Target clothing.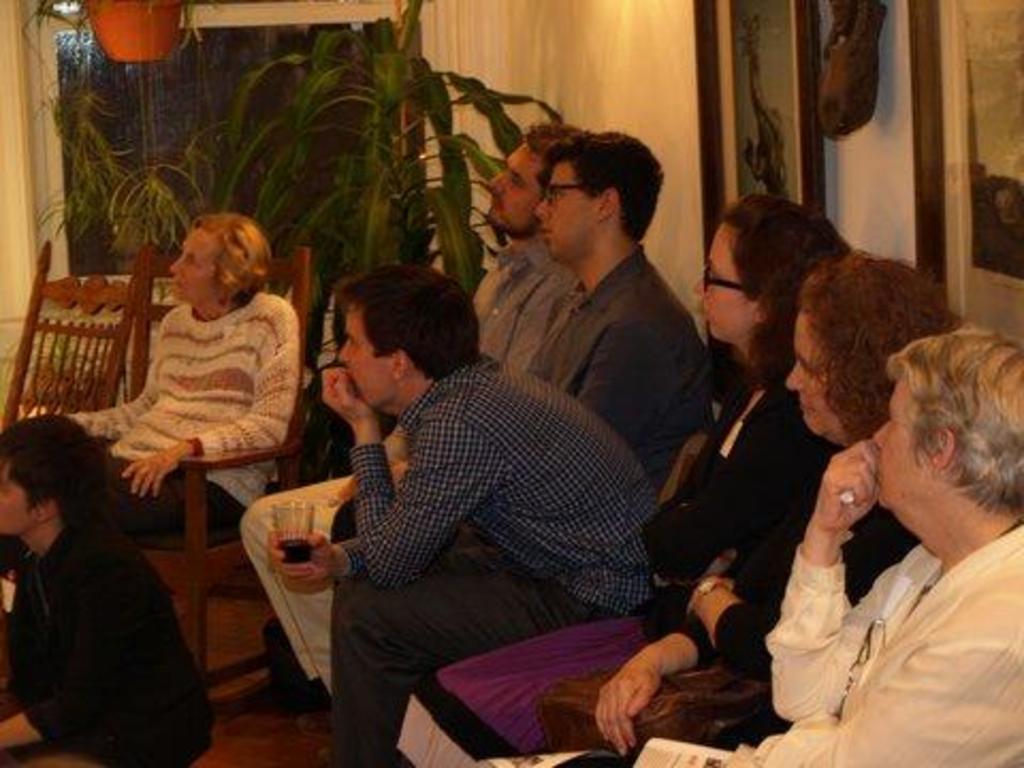
Target region: pyautogui.locateOnScreen(324, 361, 663, 766).
